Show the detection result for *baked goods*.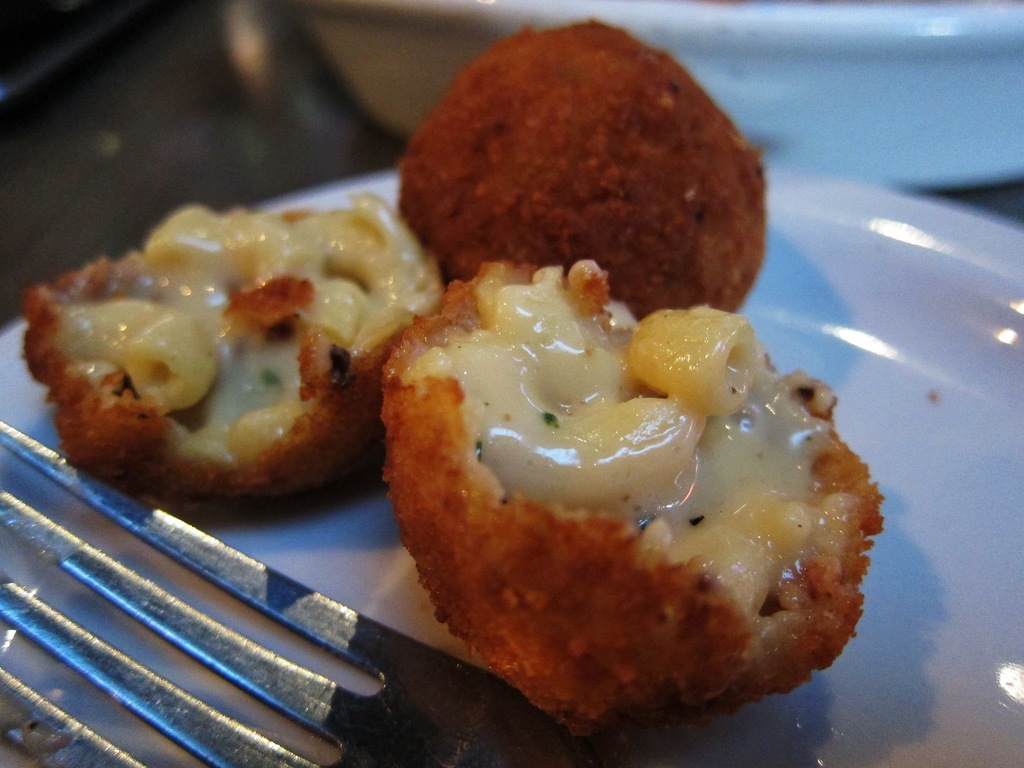
bbox(17, 184, 448, 517).
